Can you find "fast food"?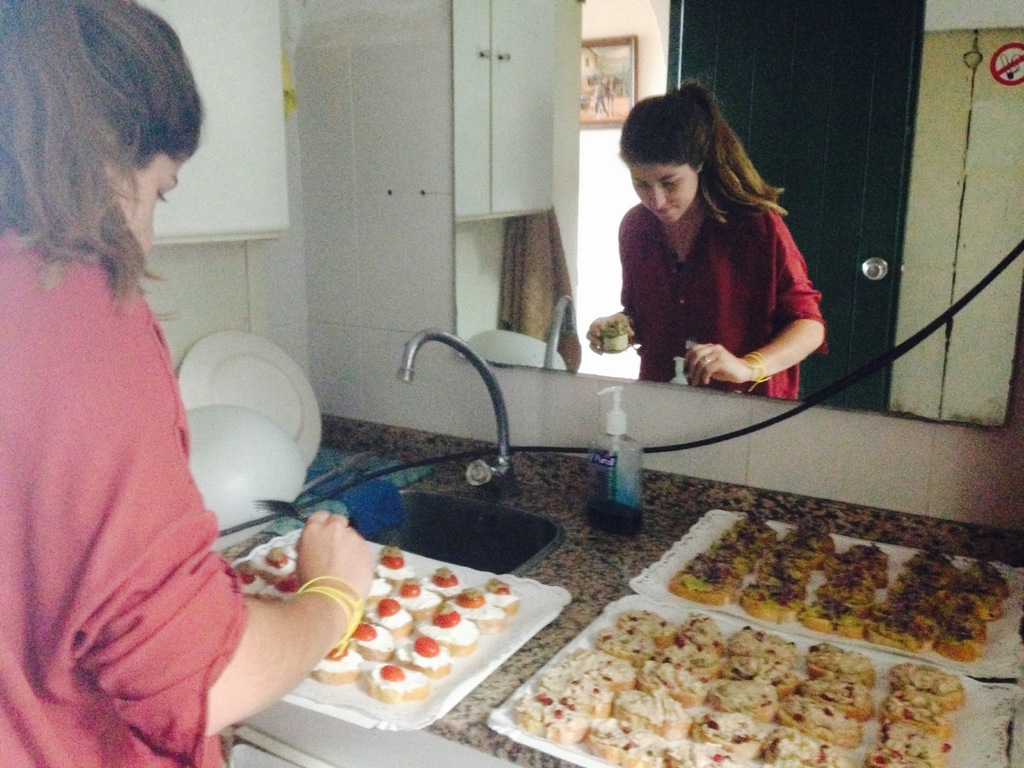
Yes, bounding box: region(753, 525, 829, 591).
